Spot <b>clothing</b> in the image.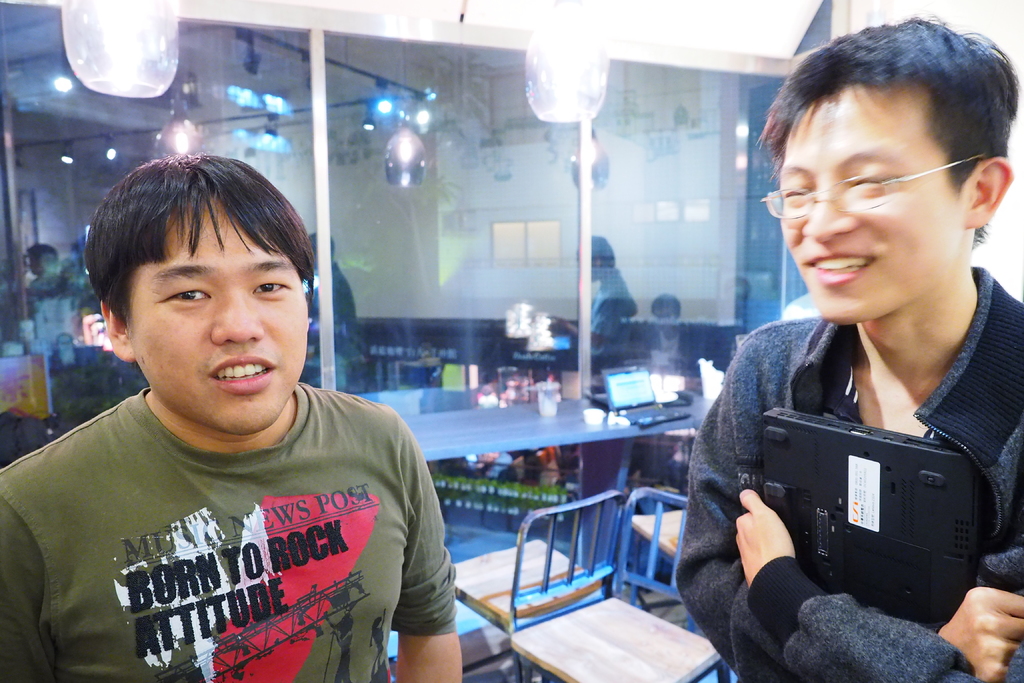
<b>clothing</b> found at l=678, t=268, r=1023, b=682.
